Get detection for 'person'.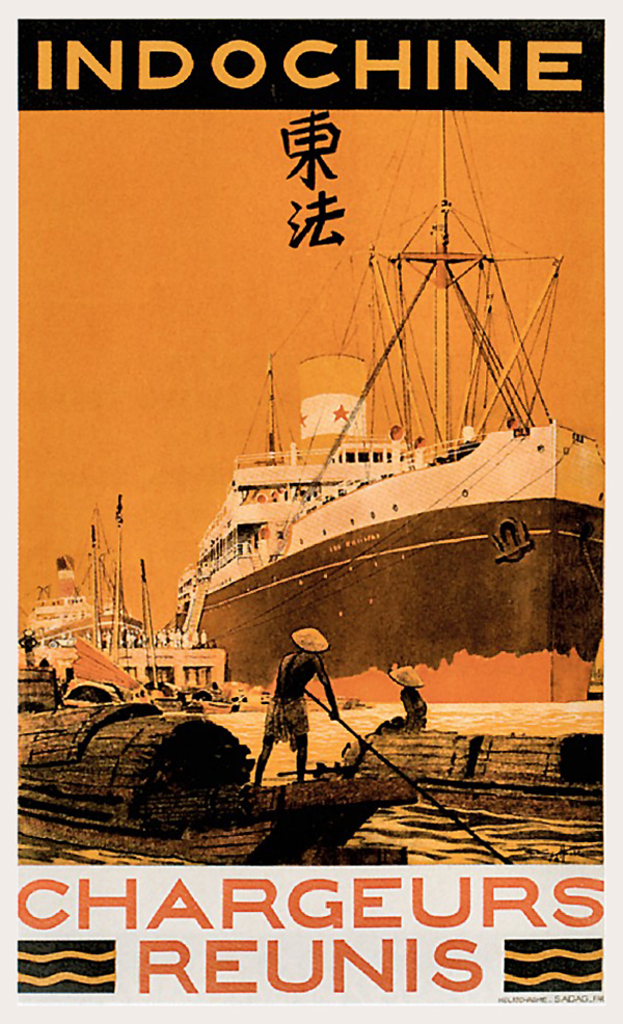
Detection: <region>262, 634, 340, 793</region>.
